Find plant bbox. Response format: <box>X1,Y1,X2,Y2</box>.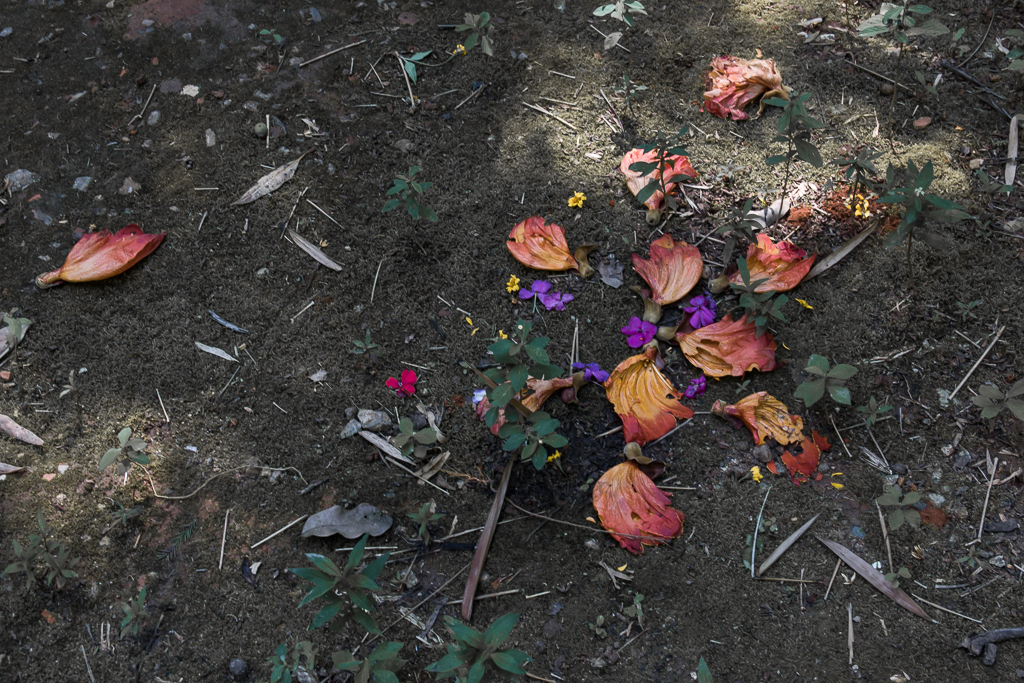
<box>845,394,897,431</box>.
